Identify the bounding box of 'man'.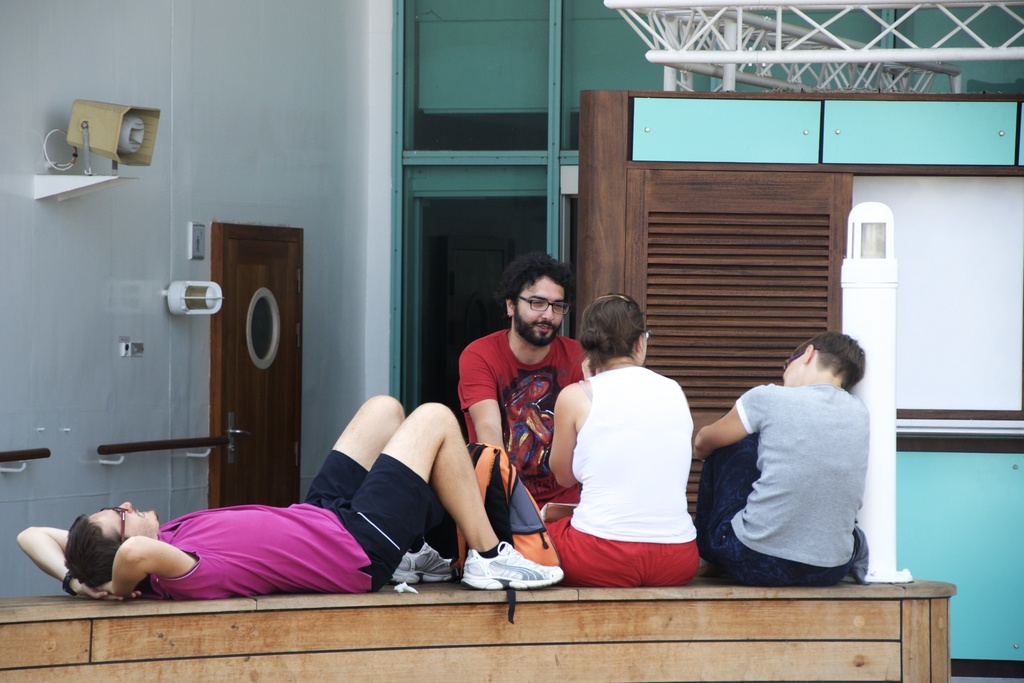
<bbox>453, 258, 611, 601</bbox>.
